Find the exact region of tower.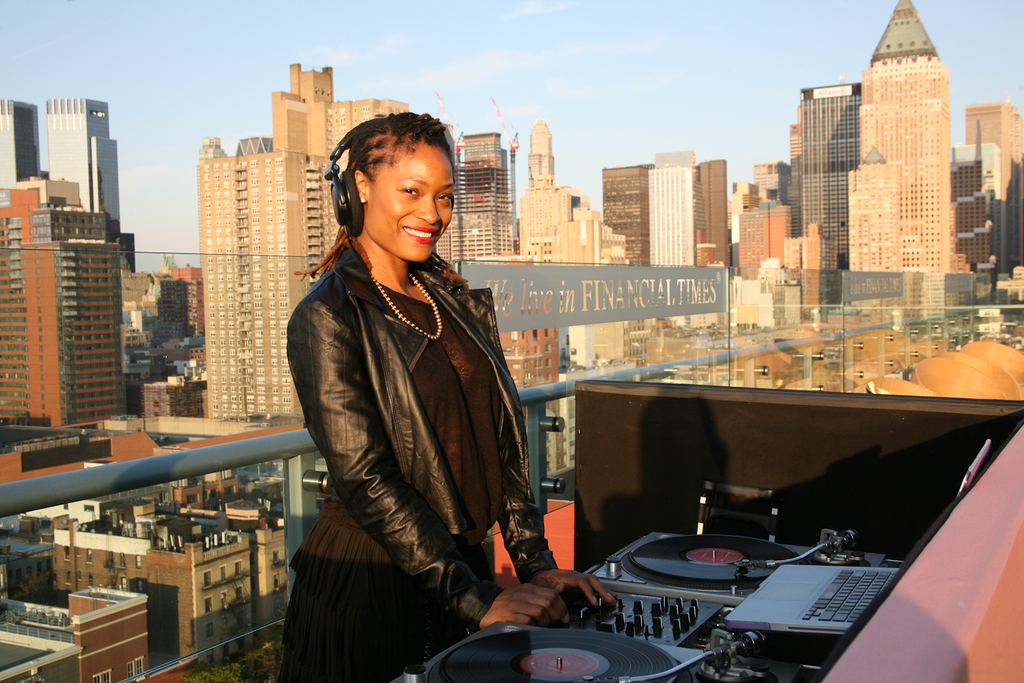
Exact region: (528,122,553,189).
